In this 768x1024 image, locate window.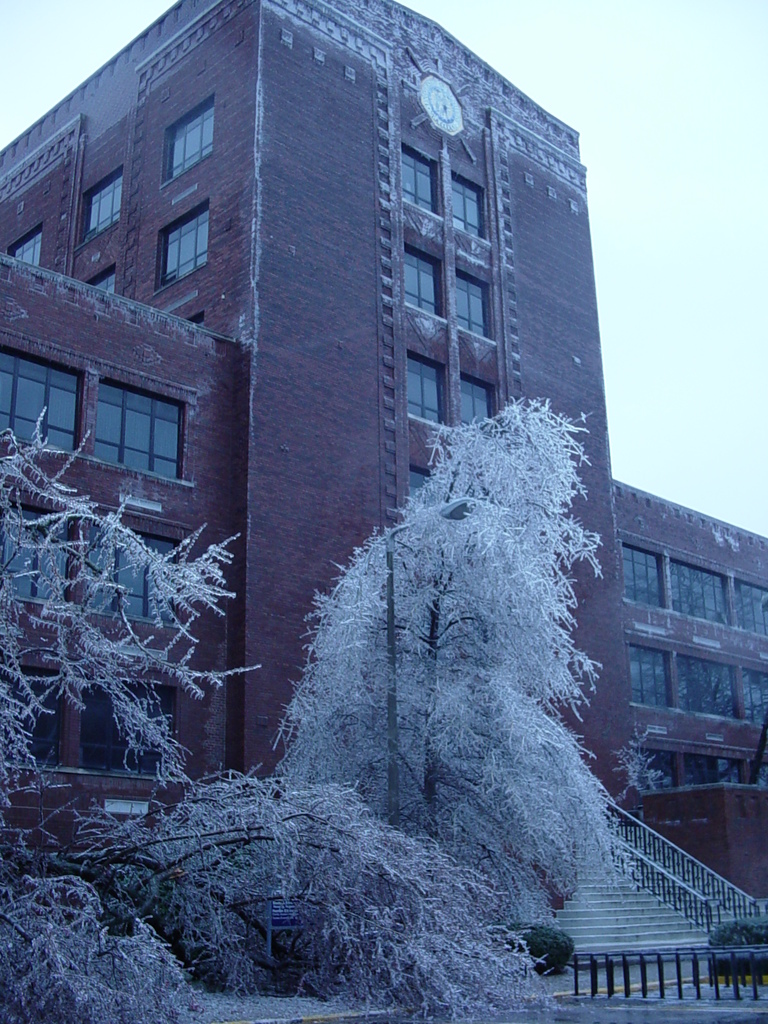
Bounding box: left=0, top=344, right=86, bottom=455.
